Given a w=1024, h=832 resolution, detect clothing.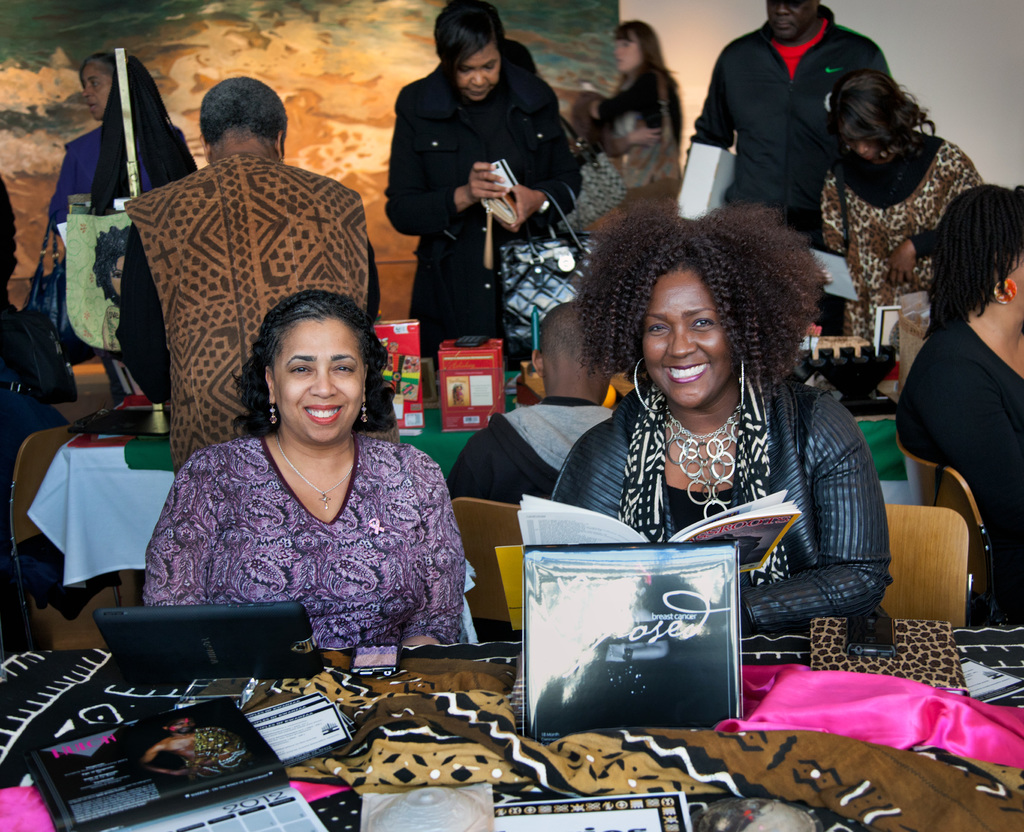
[left=380, top=58, right=566, bottom=387].
